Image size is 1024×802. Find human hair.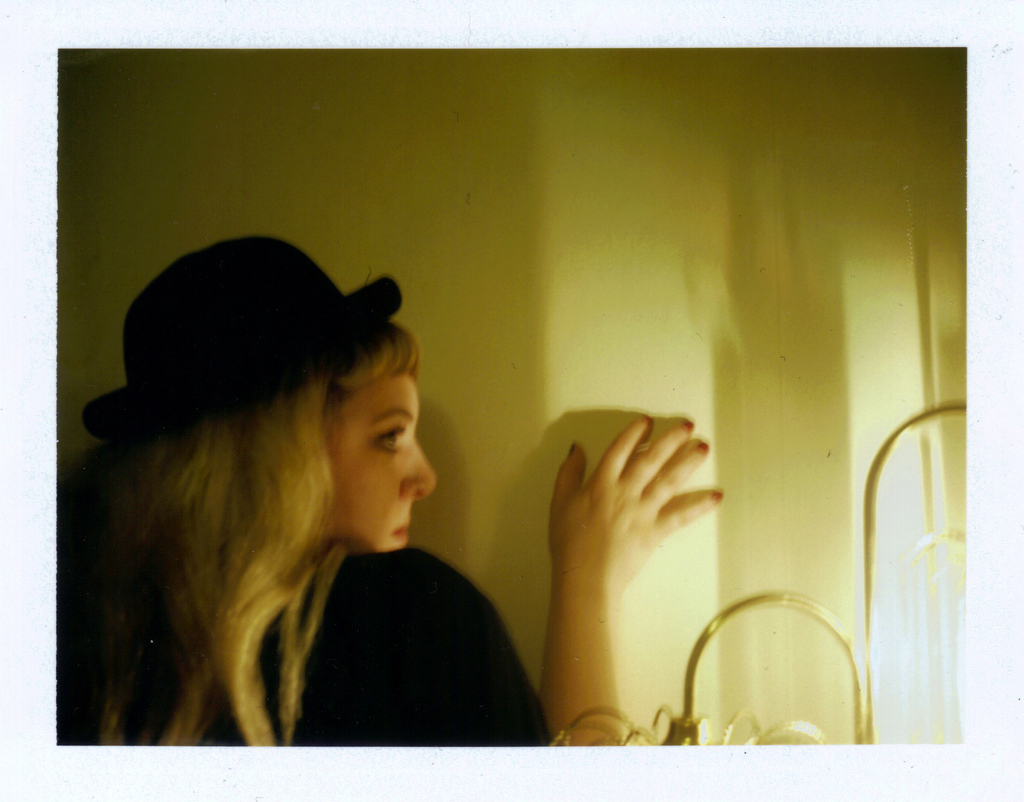
box(55, 318, 423, 741).
